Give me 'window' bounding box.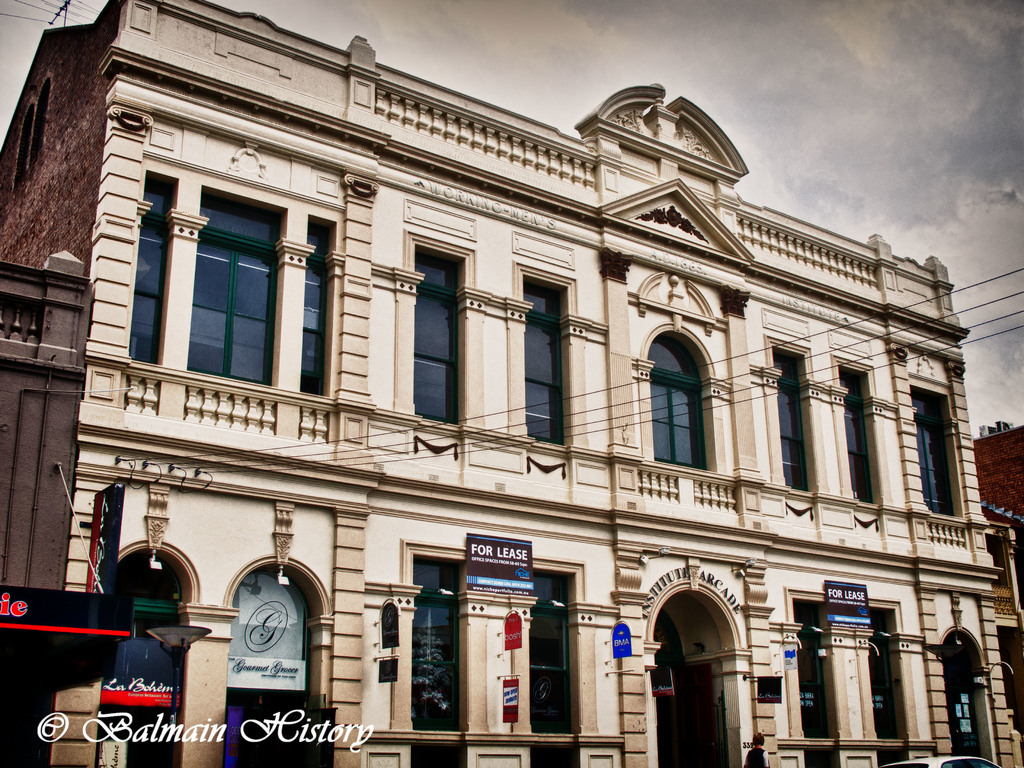
crop(525, 280, 565, 450).
